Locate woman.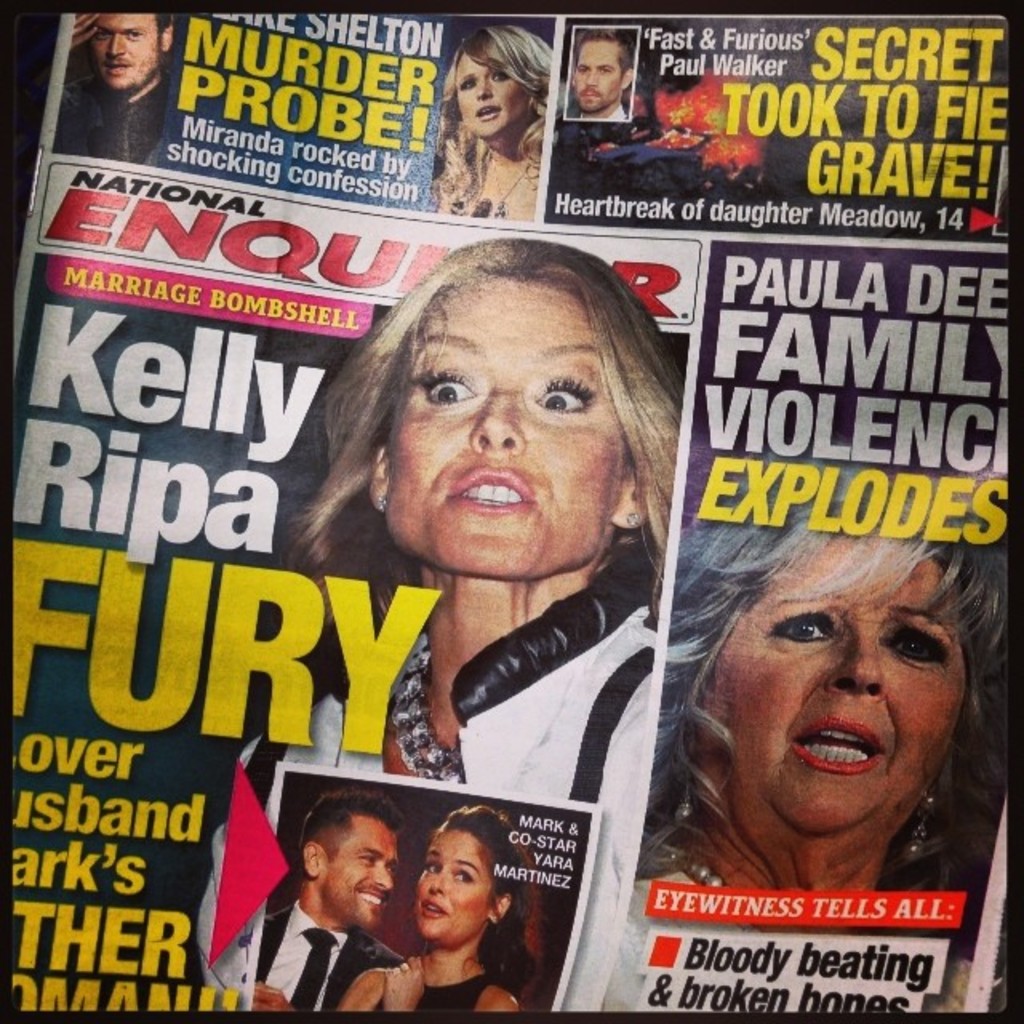
Bounding box: x1=331 y1=803 x2=530 y2=1019.
